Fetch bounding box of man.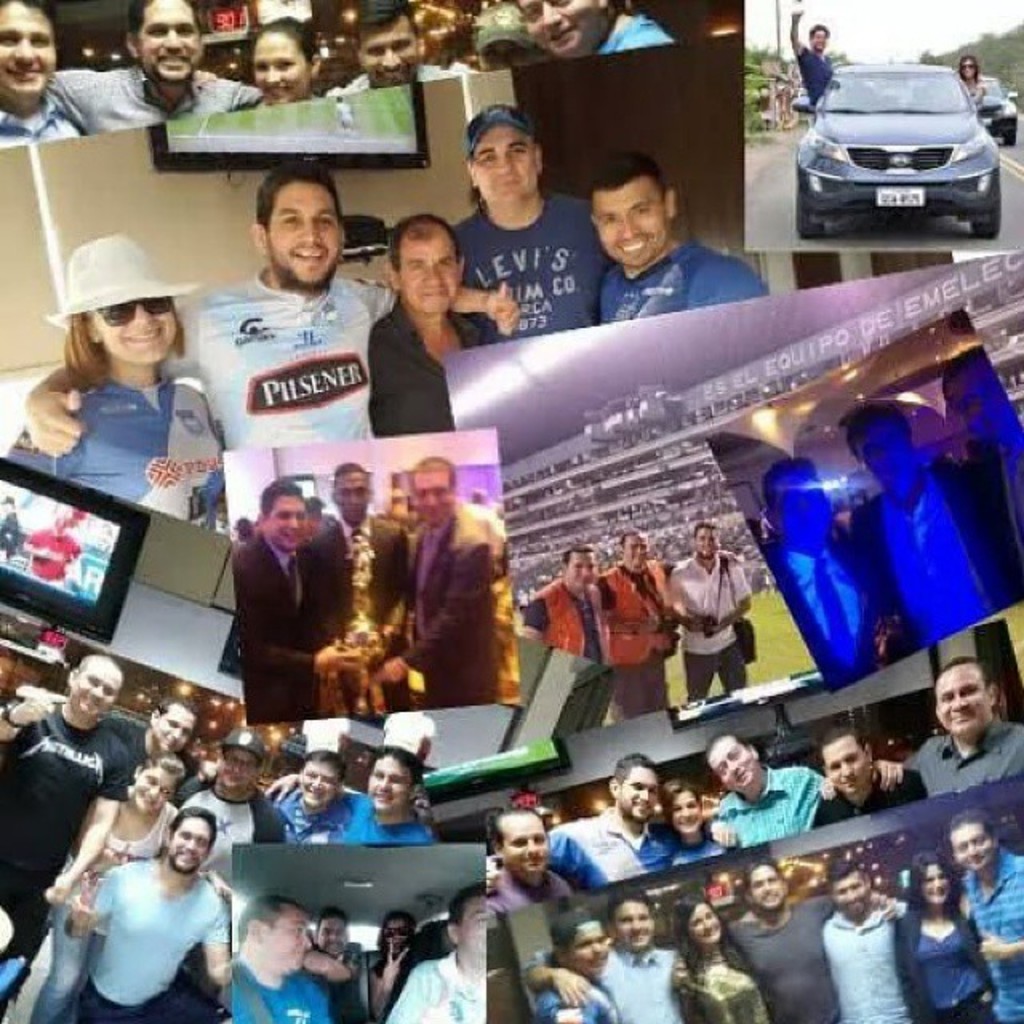
Bbox: (x1=0, y1=0, x2=91, y2=149).
